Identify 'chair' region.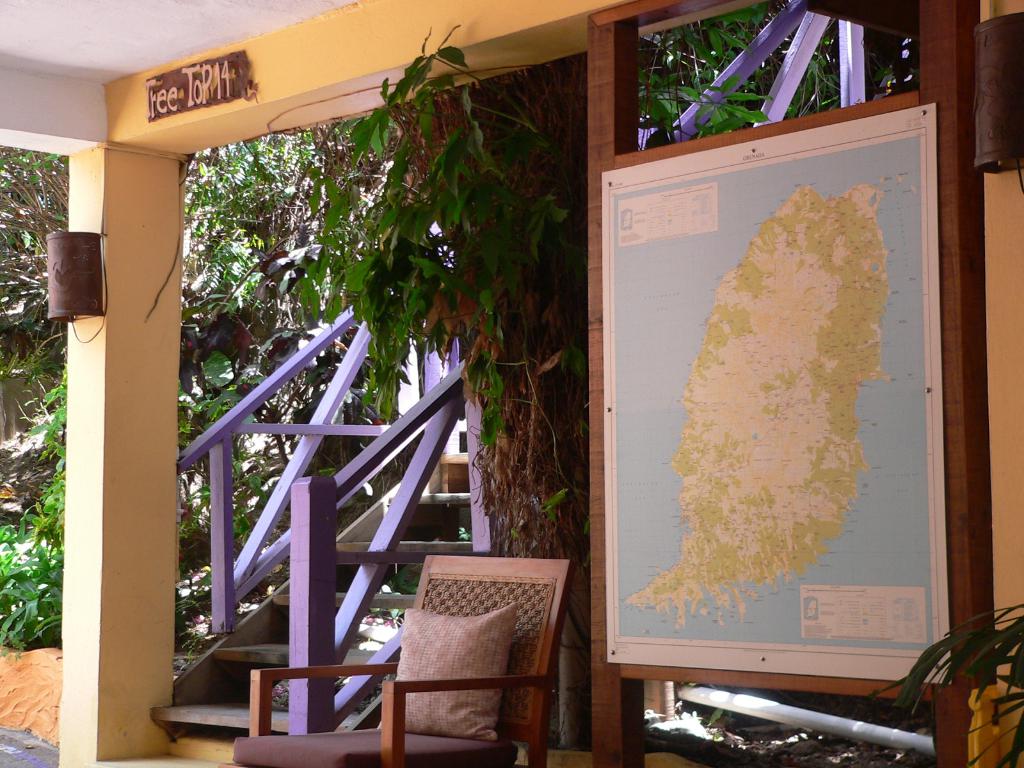
Region: 214/550/576/767.
